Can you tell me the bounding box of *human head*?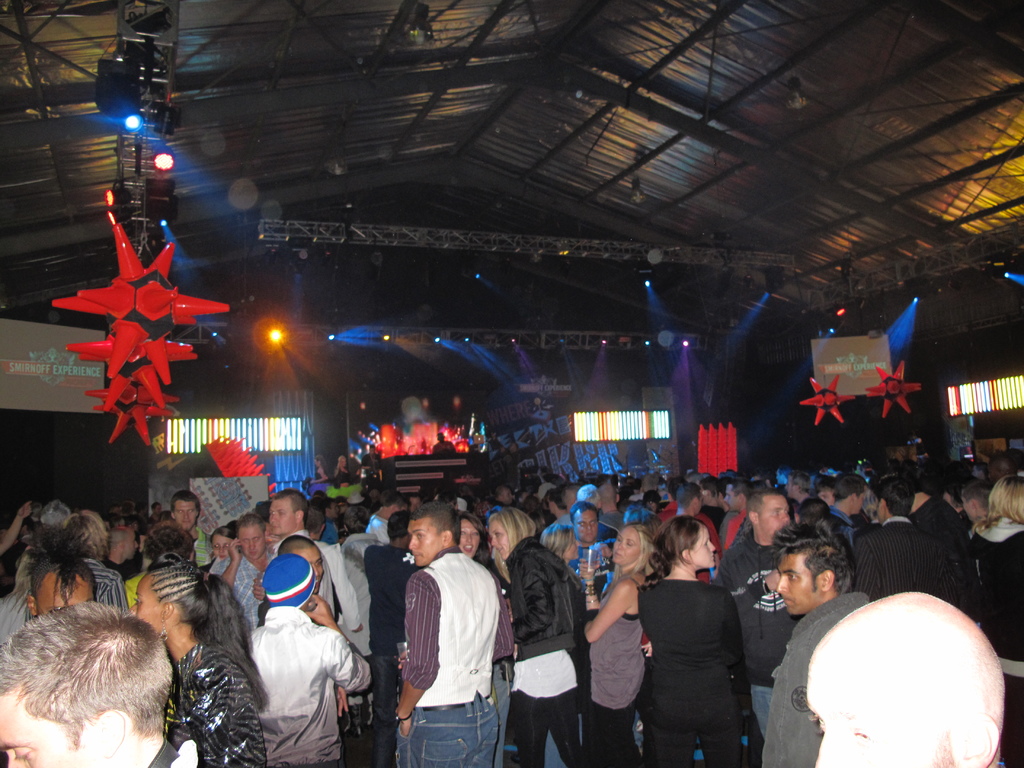
(x1=109, y1=526, x2=141, y2=563).
